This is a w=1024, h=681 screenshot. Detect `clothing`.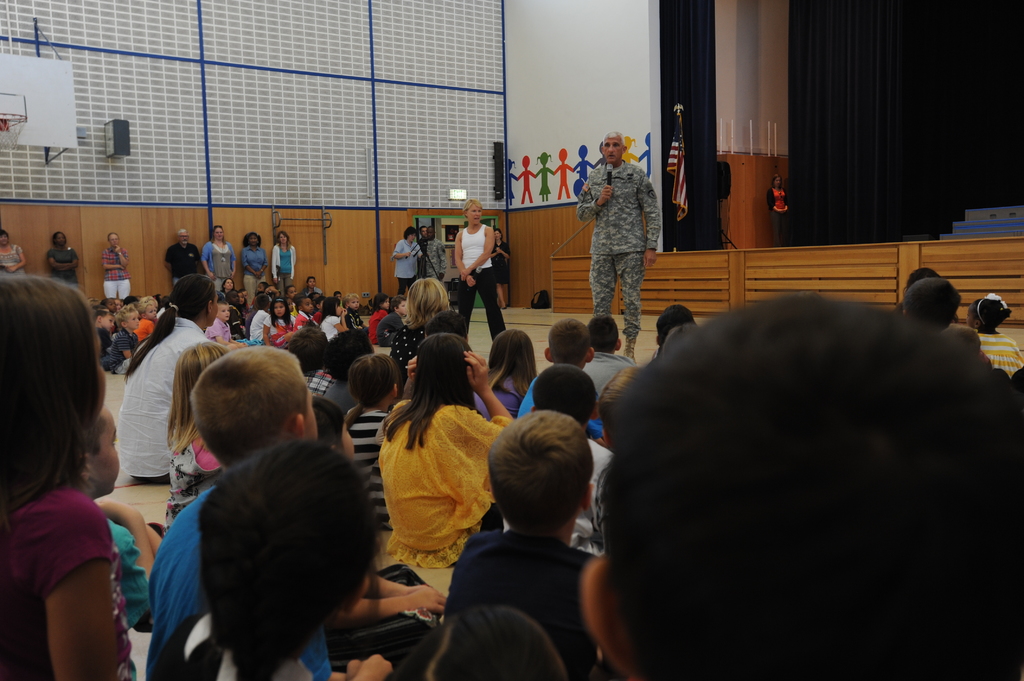
<box>476,373,516,419</box>.
